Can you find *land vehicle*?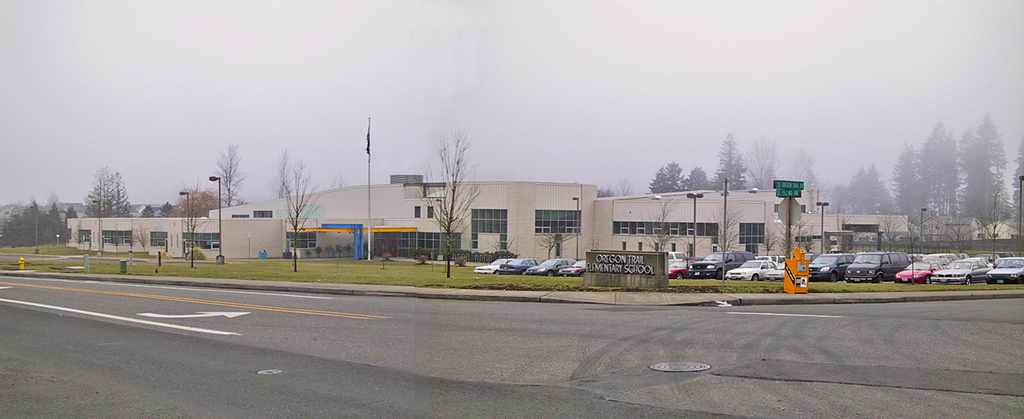
Yes, bounding box: (697, 251, 750, 279).
